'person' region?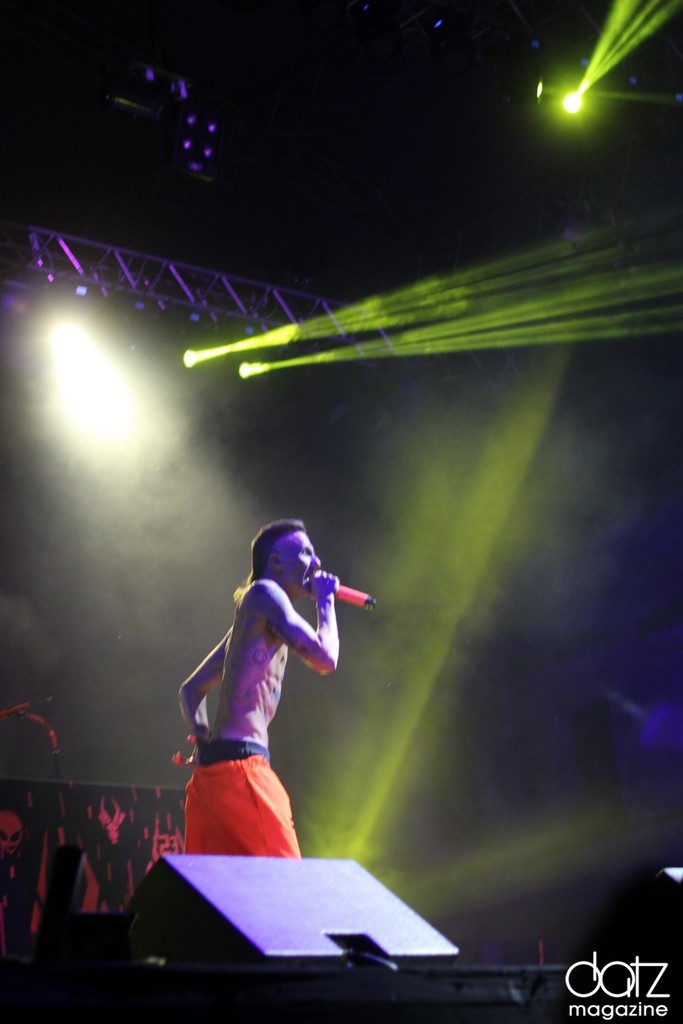
bbox(88, 794, 123, 891)
